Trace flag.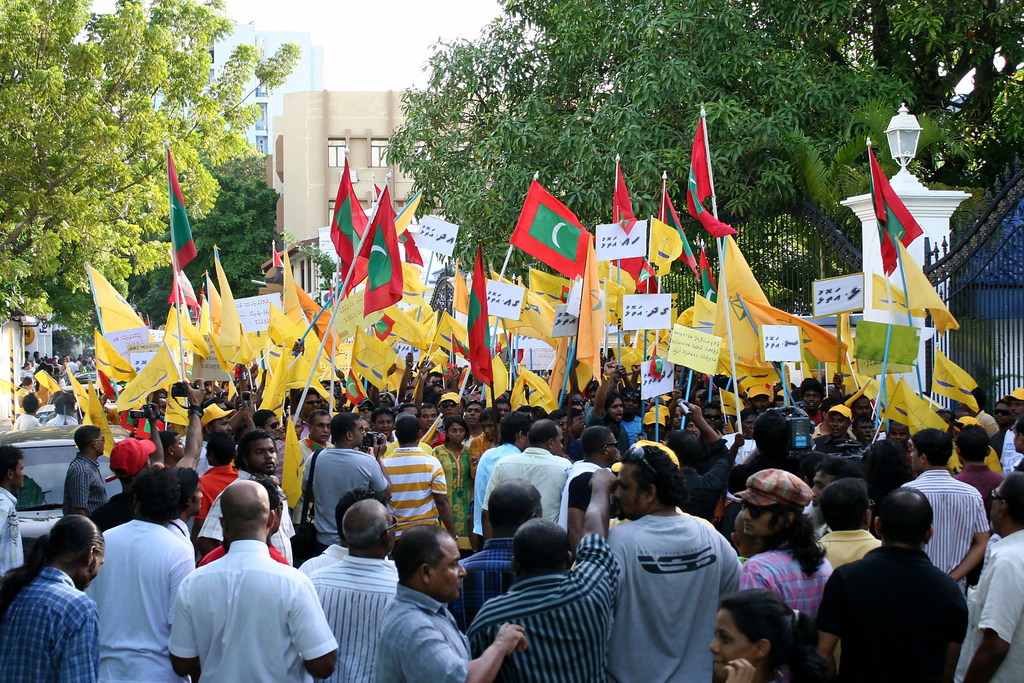
Traced to pyautogui.locateOnScreen(520, 260, 575, 334).
